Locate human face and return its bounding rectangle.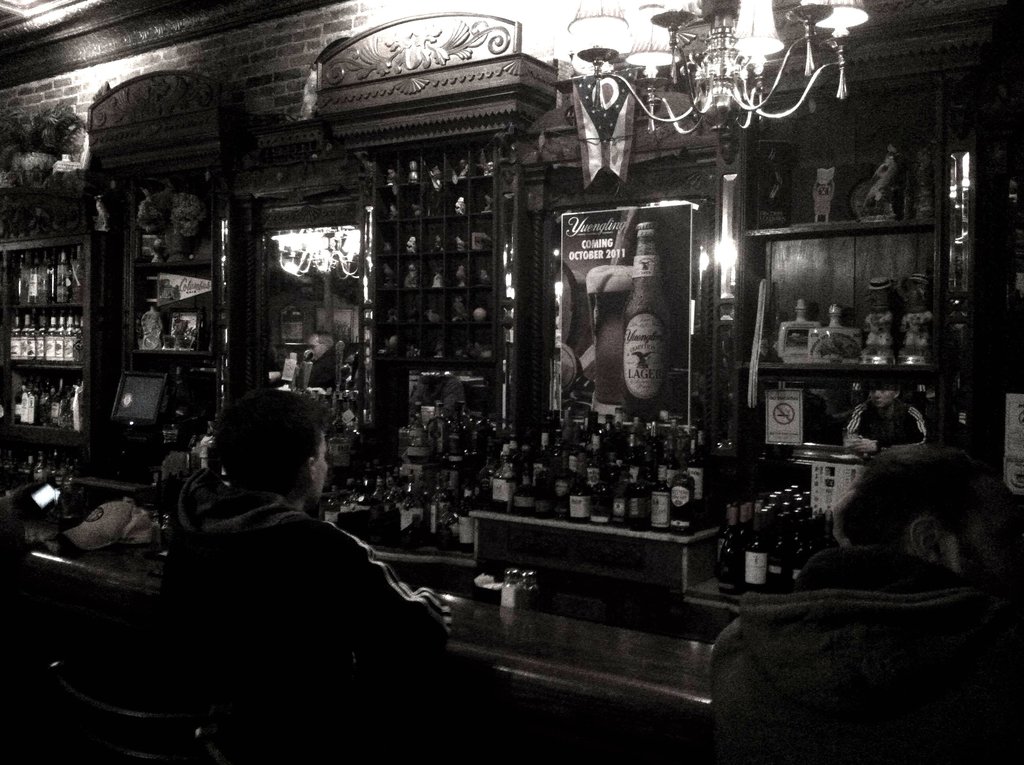
(310,435,328,493).
